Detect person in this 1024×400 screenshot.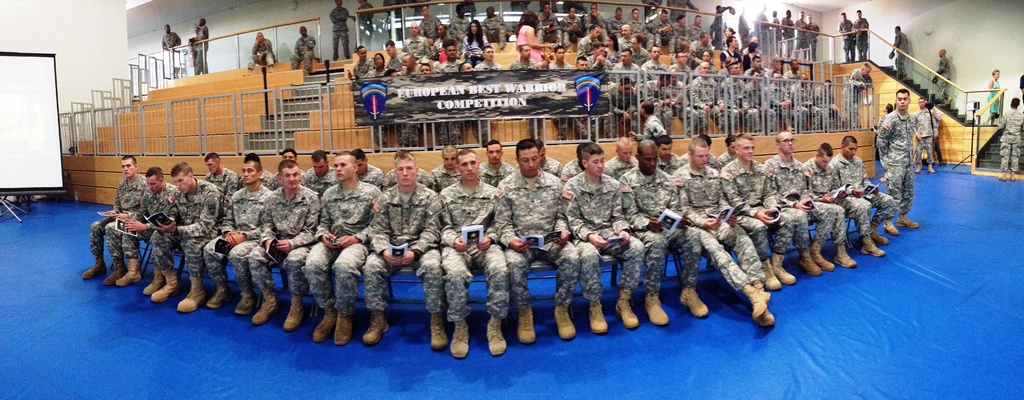
Detection: x1=492 y1=140 x2=578 y2=347.
